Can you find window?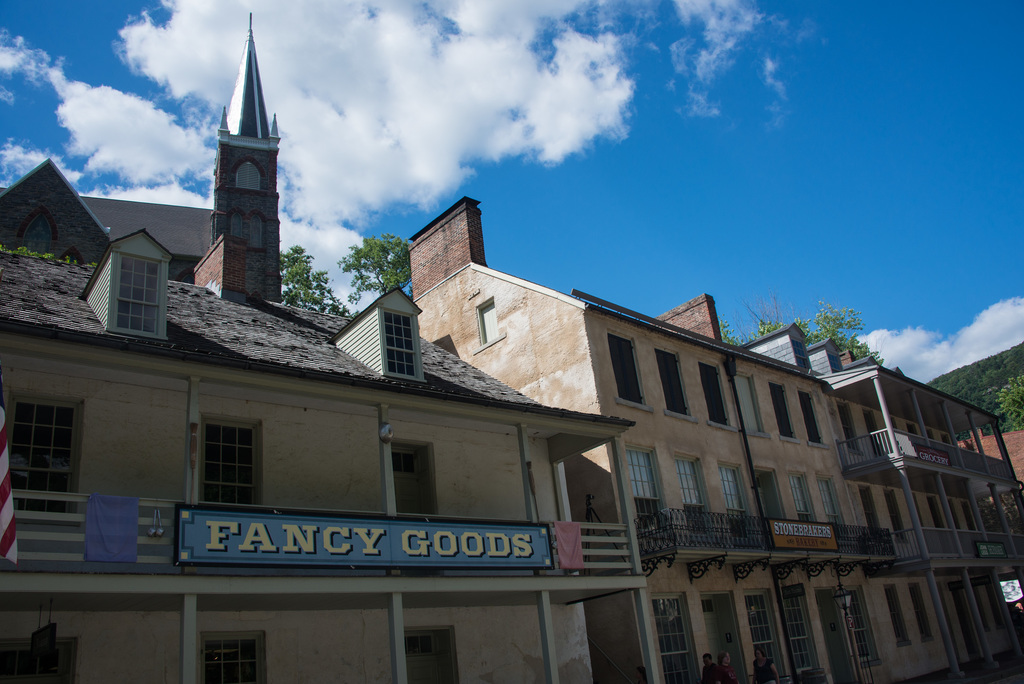
Yes, bounding box: (653,350,693,420).
